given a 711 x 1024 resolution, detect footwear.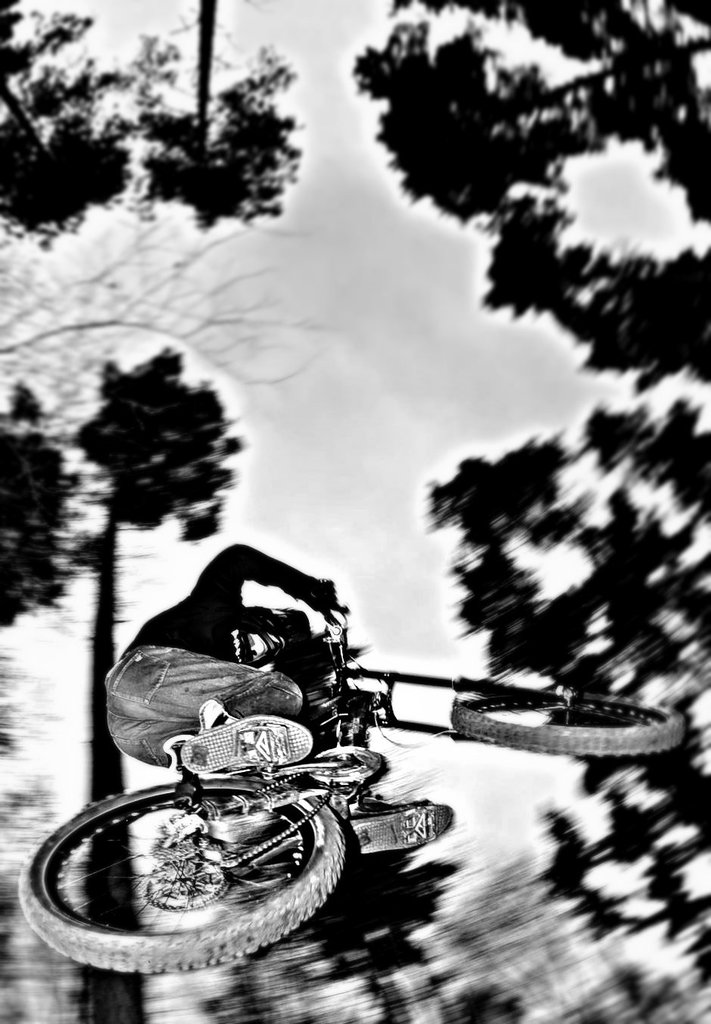
<region>341, 804, 462, 853</region>.
